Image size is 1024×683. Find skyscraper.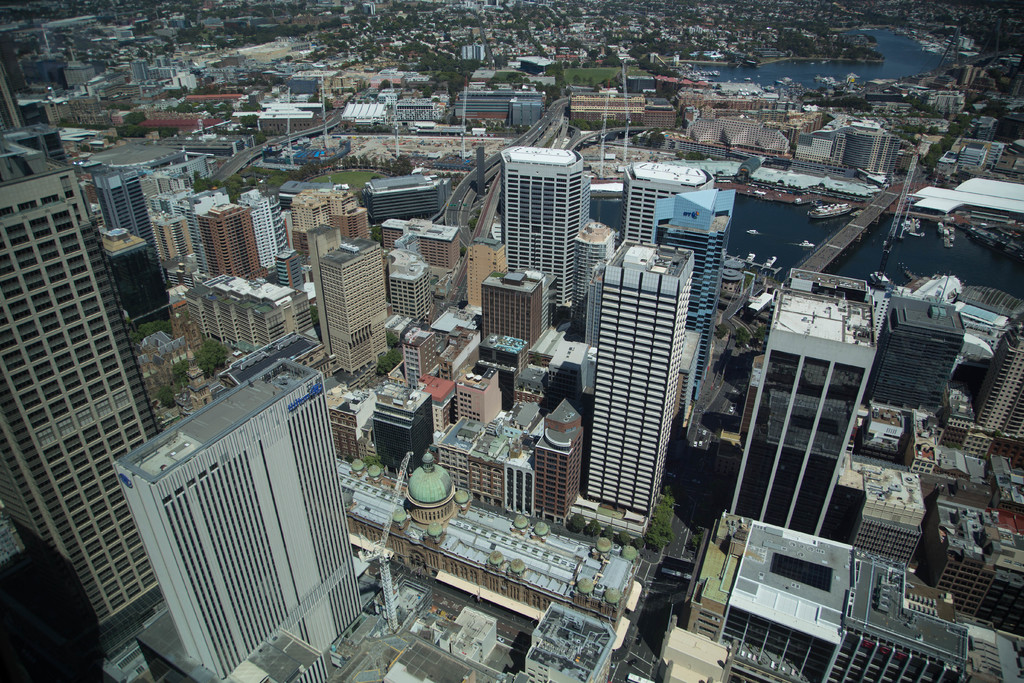
bbox=(716, 277, 883, 525).
